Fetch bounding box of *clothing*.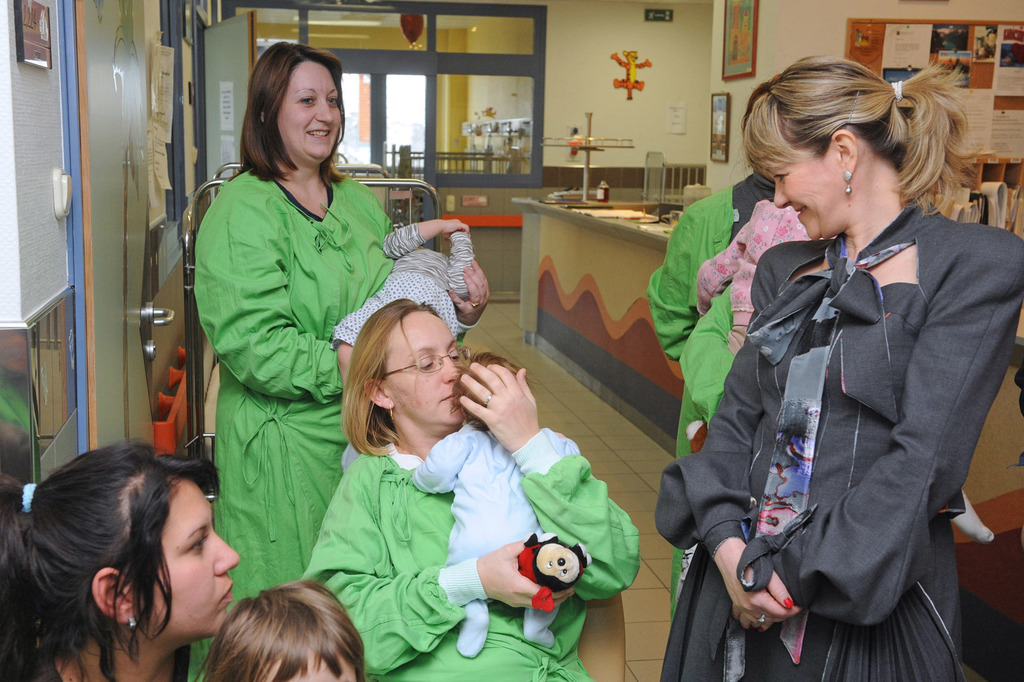
Bbox: {"x1": 640, "y1": 167, "x2": 779, "y2": 628}.
